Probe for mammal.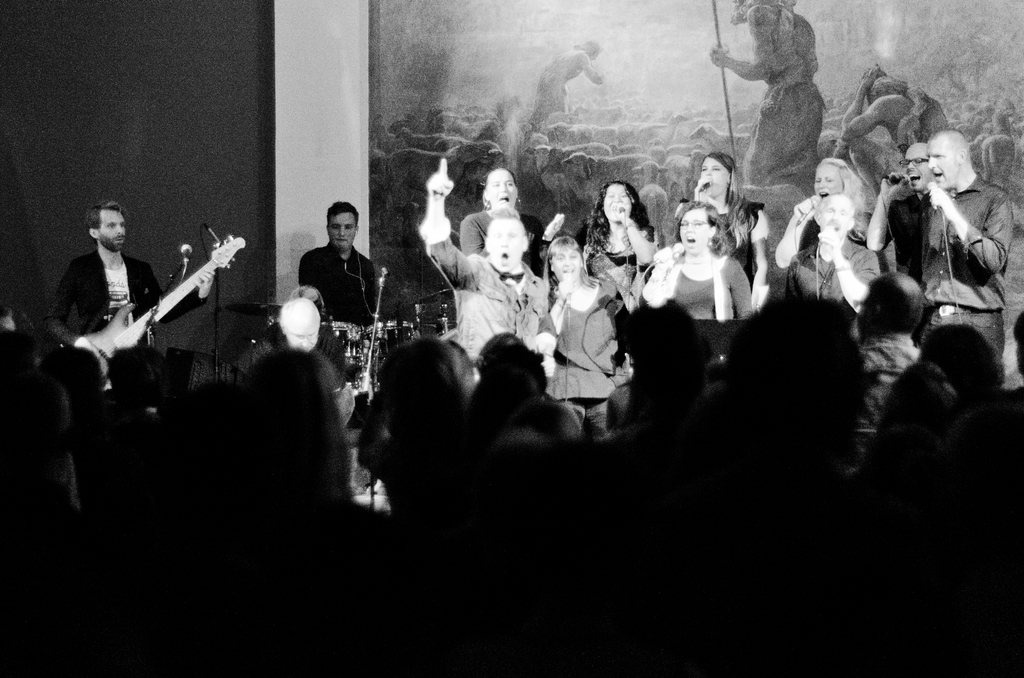
Probe result: pyautogui.locateOnScreen(787, 191, 881, 336).
